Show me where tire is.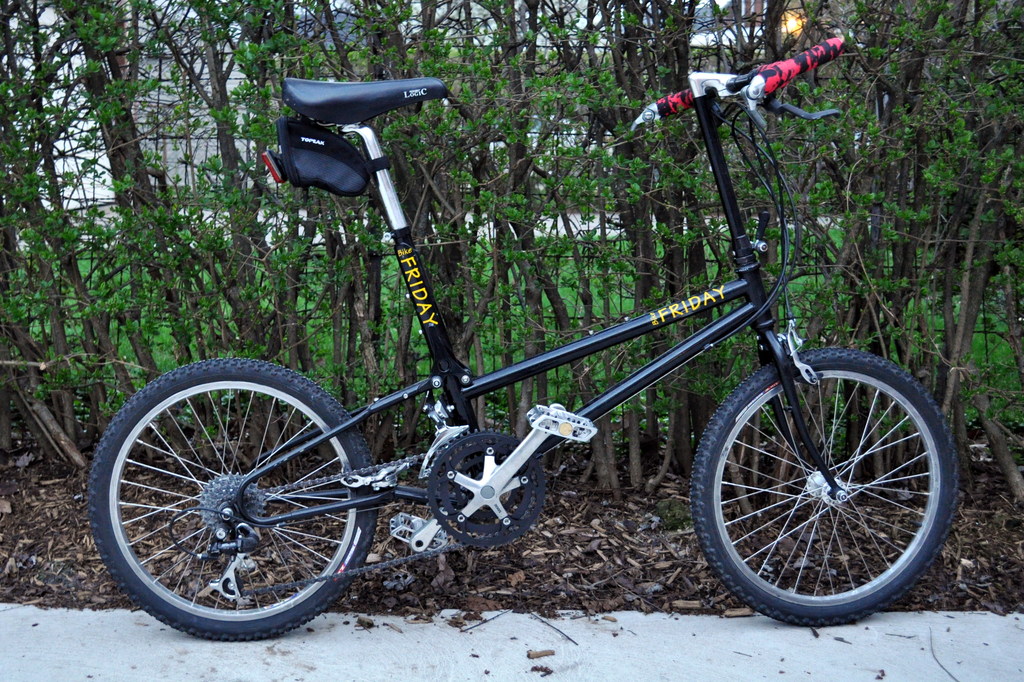
tire is at box(90, 353, 379, 640).
